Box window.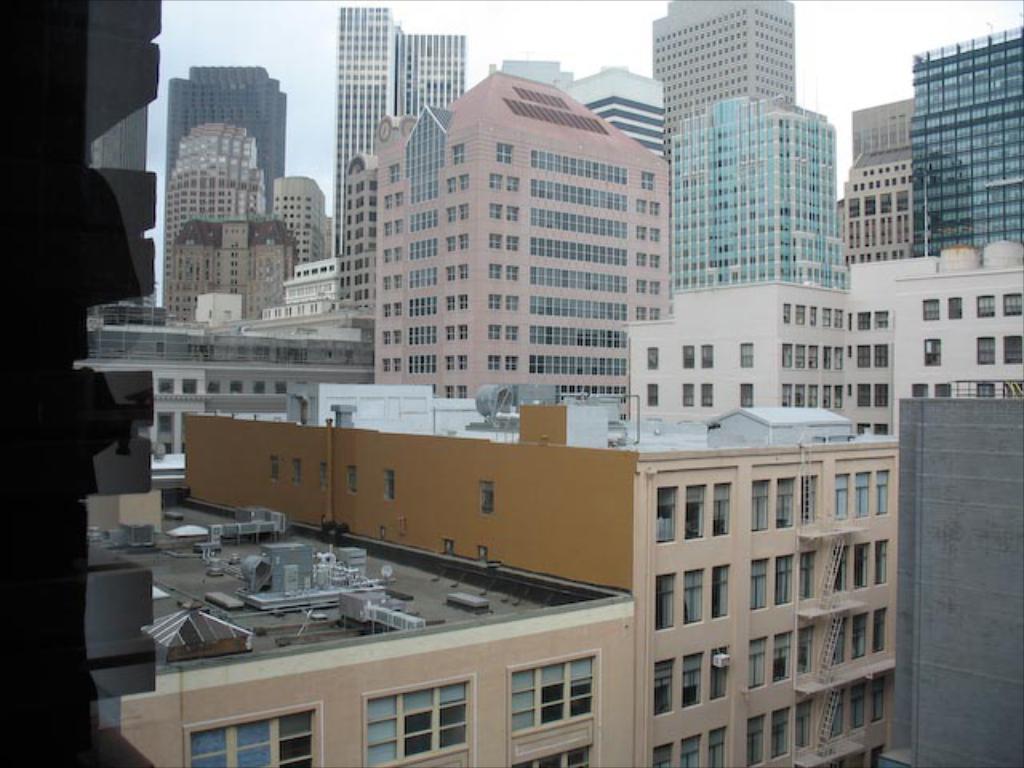
(x1=386, y1=192, x2=403, y2=208).
